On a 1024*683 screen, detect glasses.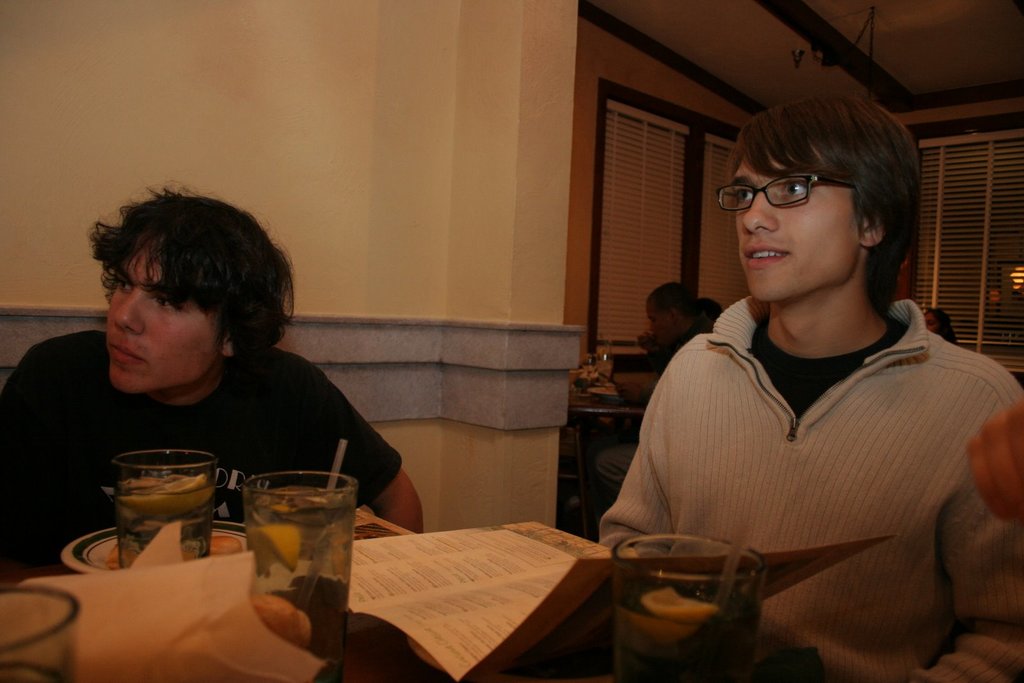
(left=716, top=173, right=856, bottom=214).
